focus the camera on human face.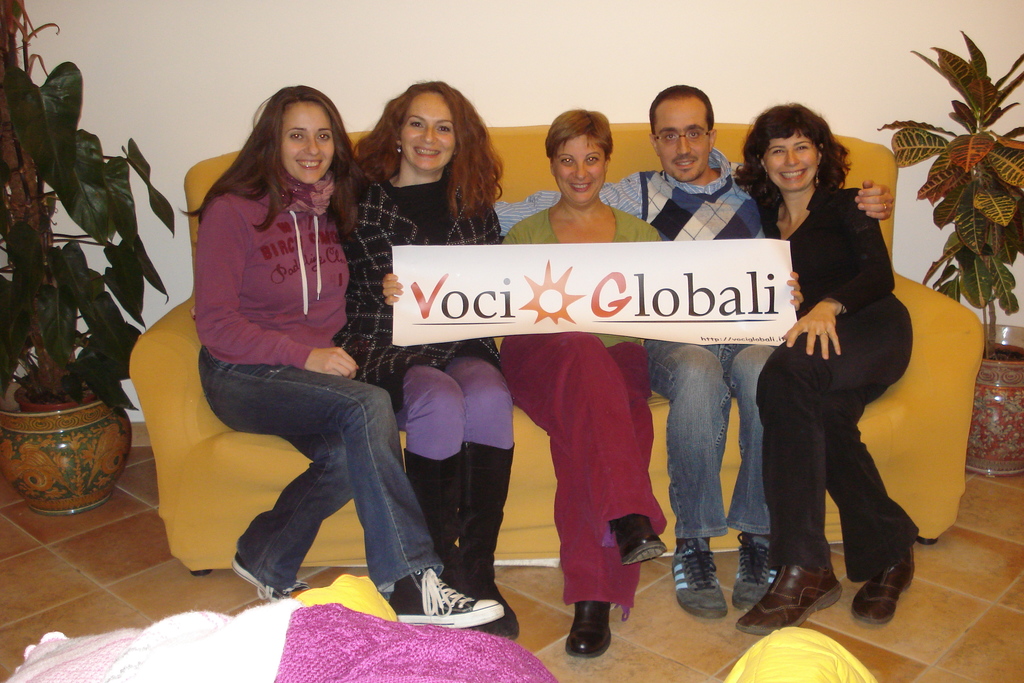
Focus region: l=551, t=136, r=605, b=202.
